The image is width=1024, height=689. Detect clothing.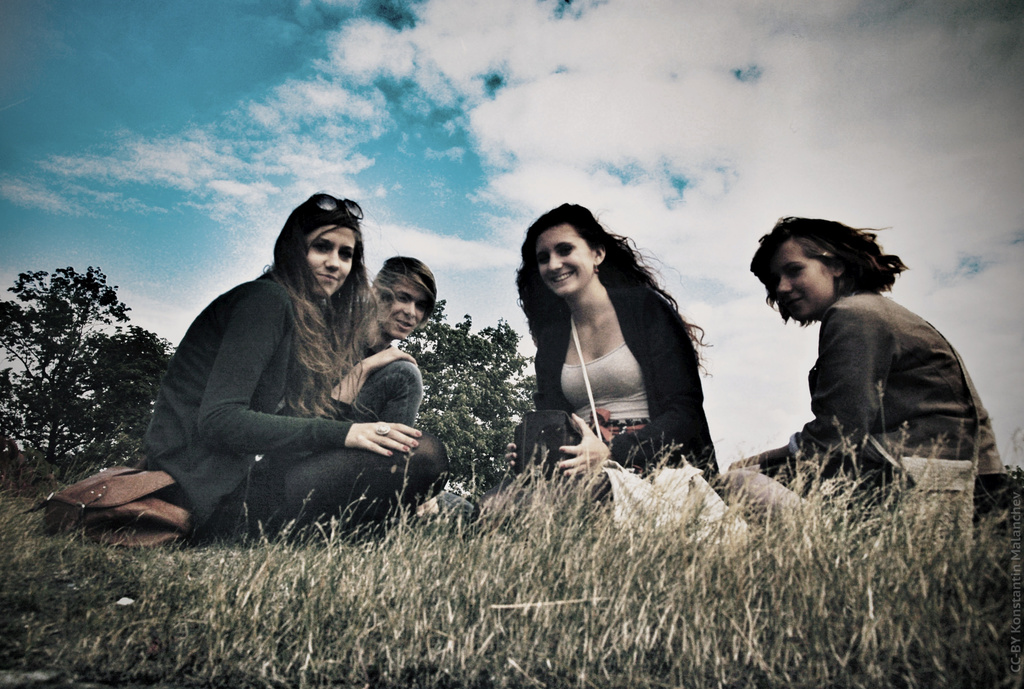
Detection: [left=532, top=266, right=715, bottom=486].
